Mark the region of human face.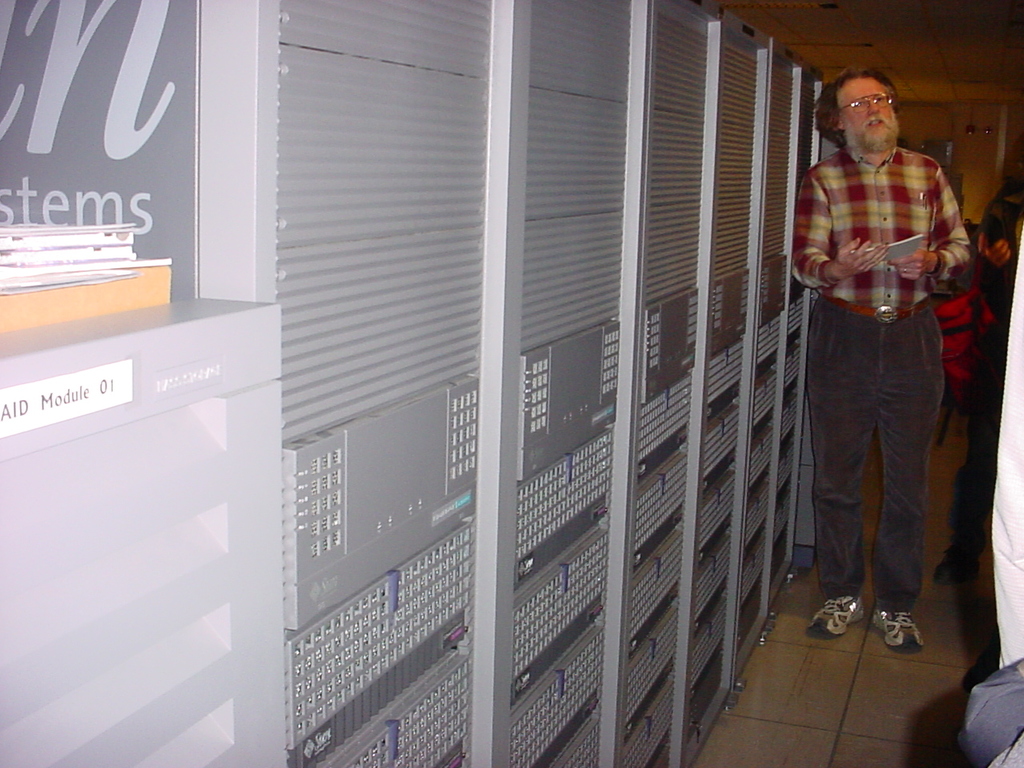
Region: [x1=835, y1=75, x2=896, y2=148].
